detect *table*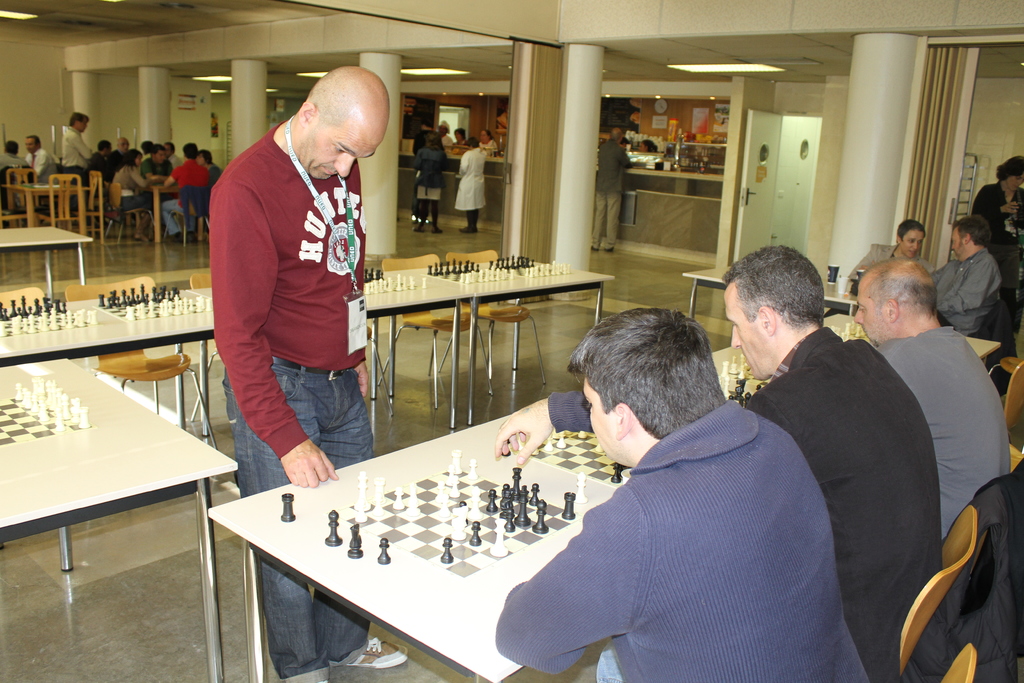
687, 263, 856, 323
